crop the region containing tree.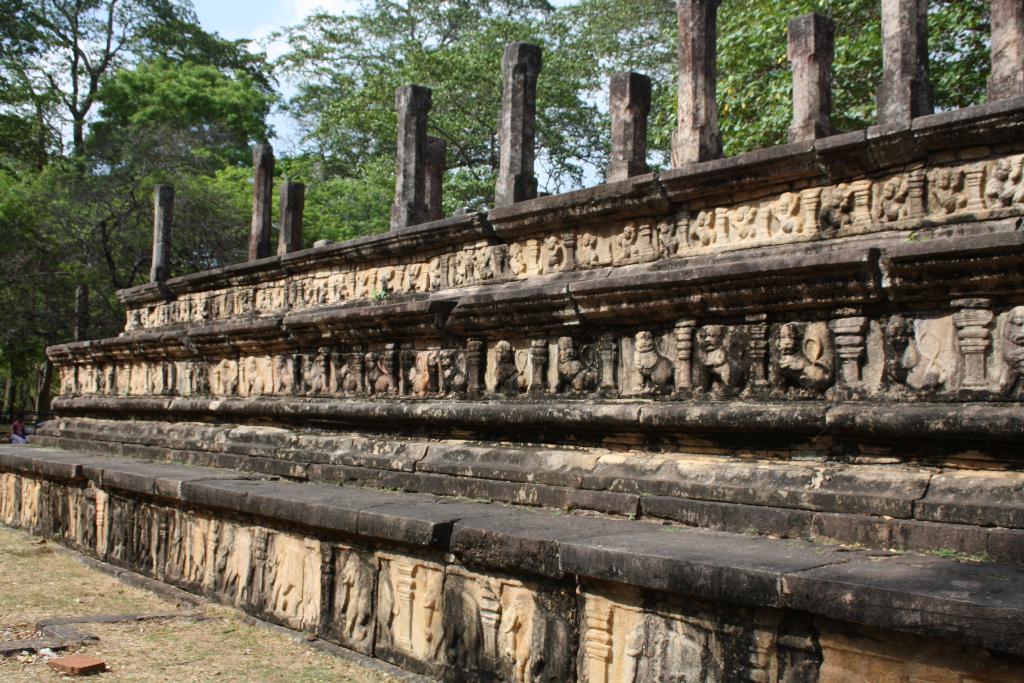
Crop region: region(0, 0, 258, 283).
